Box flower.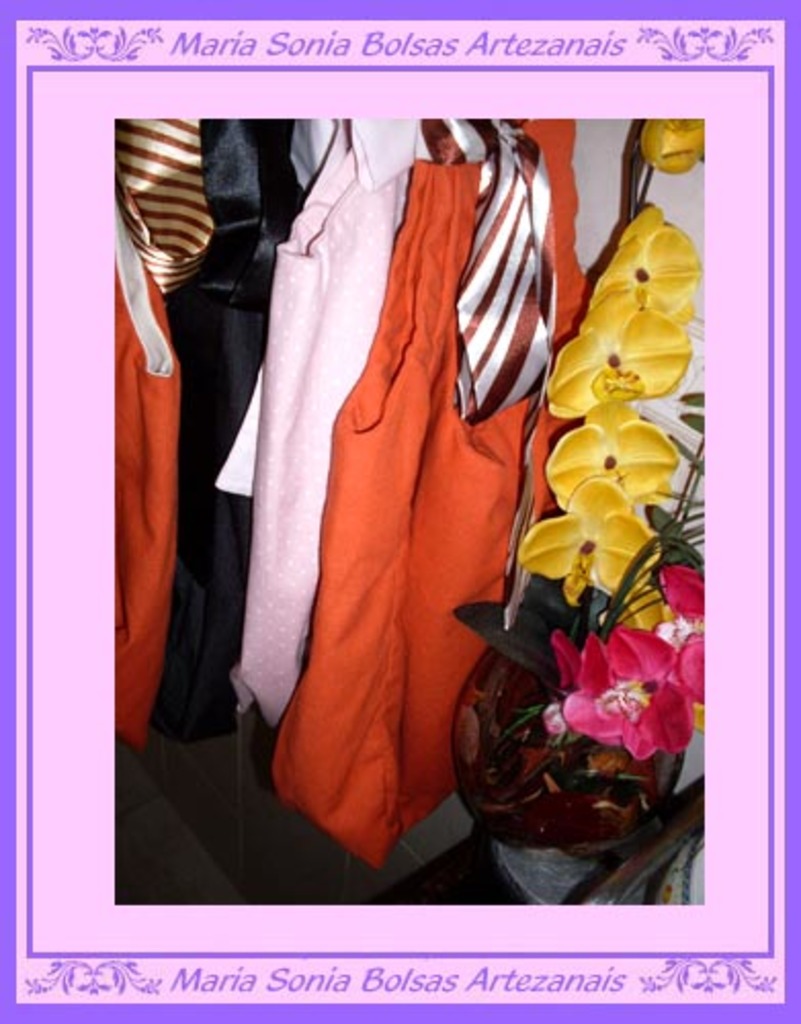
locate(674, 631, 717, 702).
